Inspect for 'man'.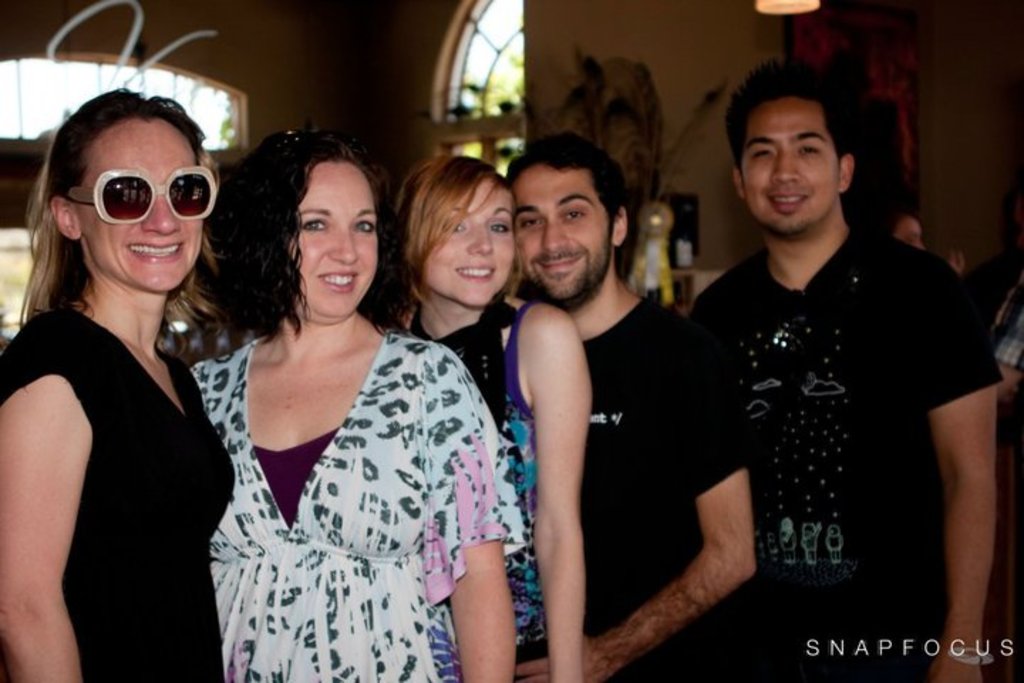
Inspection: (503, 125, 758, 682).
